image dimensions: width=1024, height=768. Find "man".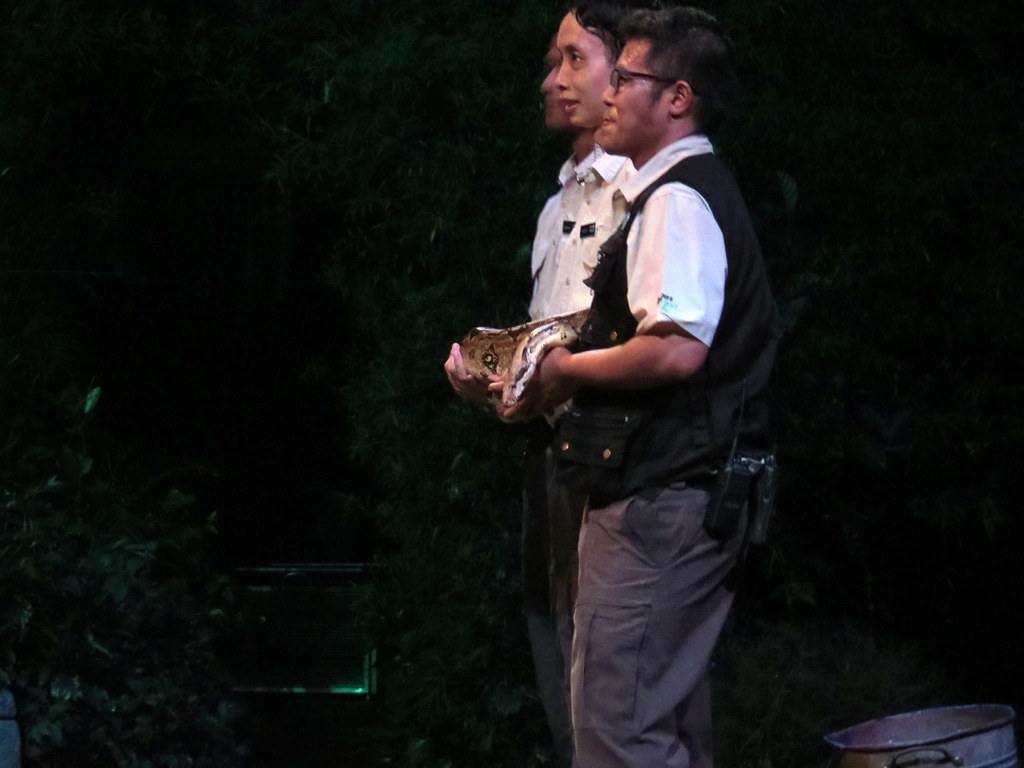
bbox=[511, 54, 615, 748].
